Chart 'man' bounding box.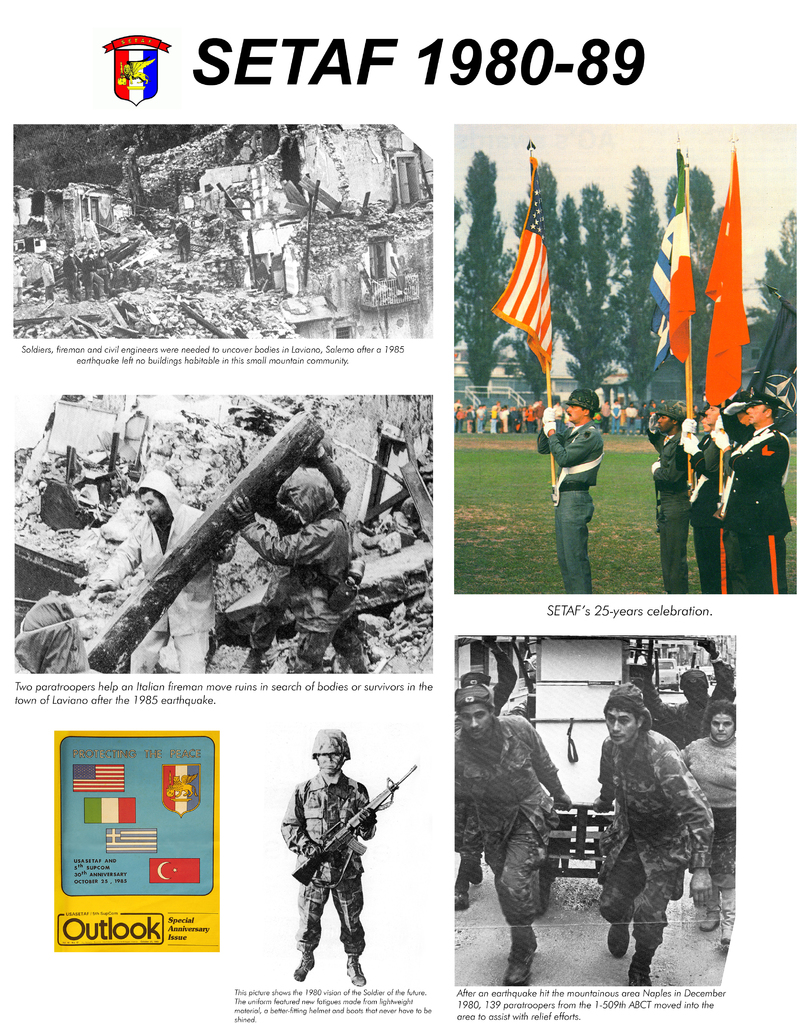
Charted: <region>454, 640, 516, 911</region>.
